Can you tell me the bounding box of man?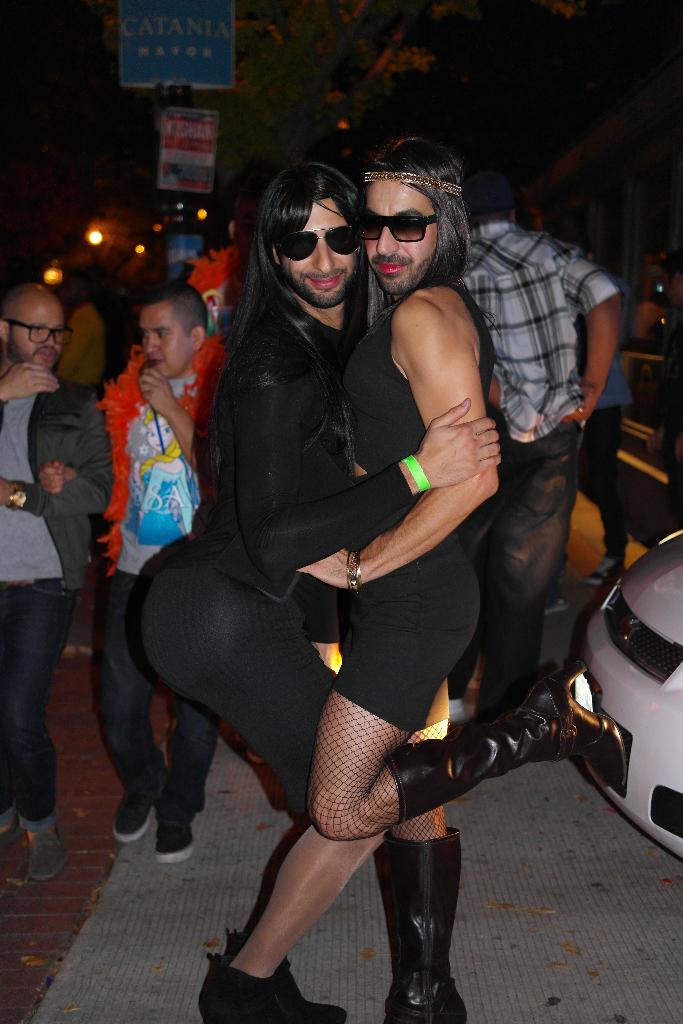
(106,285,241,865).
